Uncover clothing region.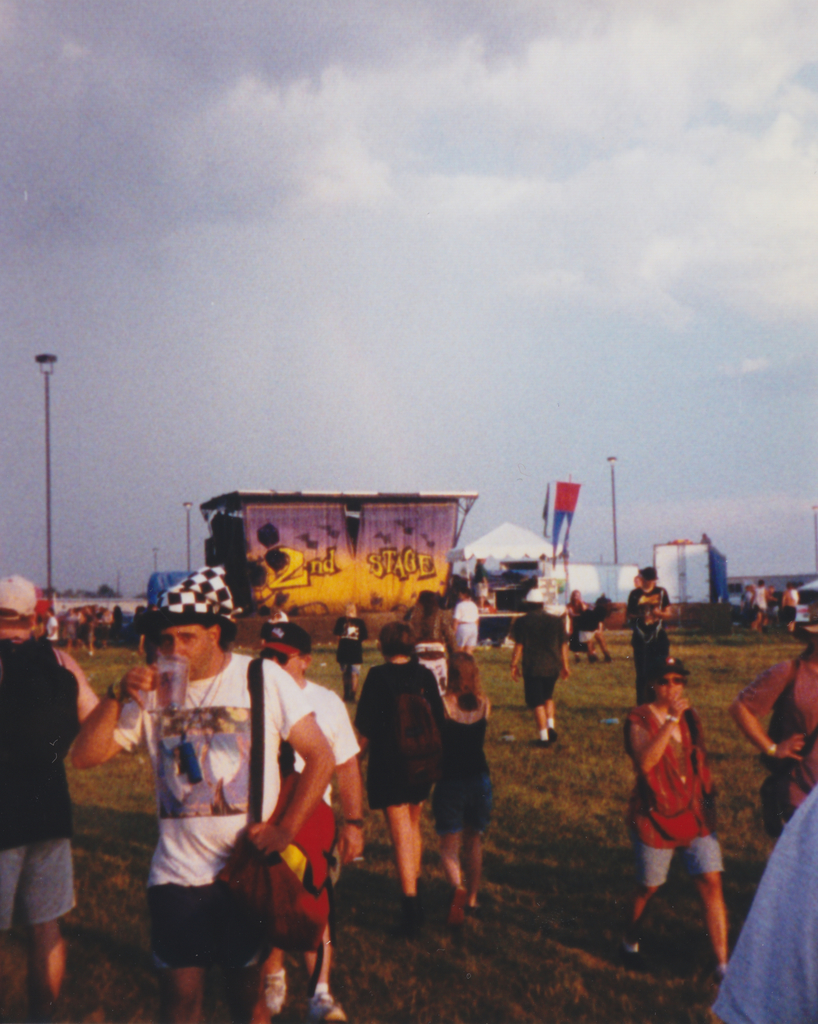
Uncovered: {"x1": 356, "y1": 652, "x2": 452, "y2": 806}.
